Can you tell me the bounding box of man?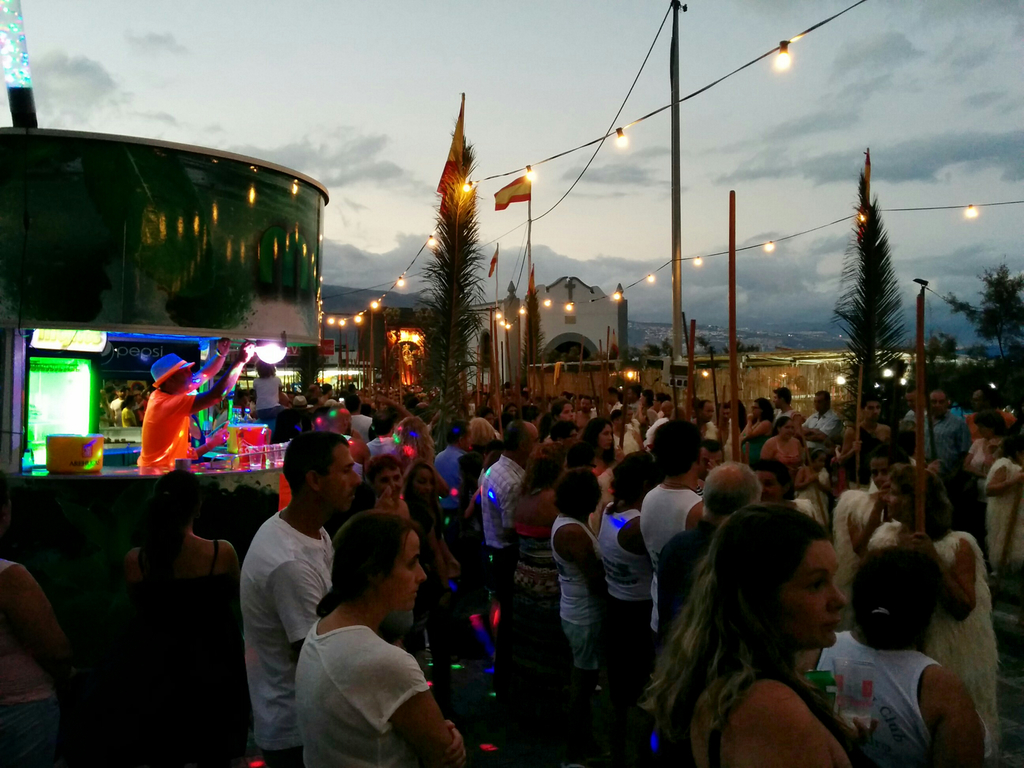
detection(921, 383, 968, 470).
